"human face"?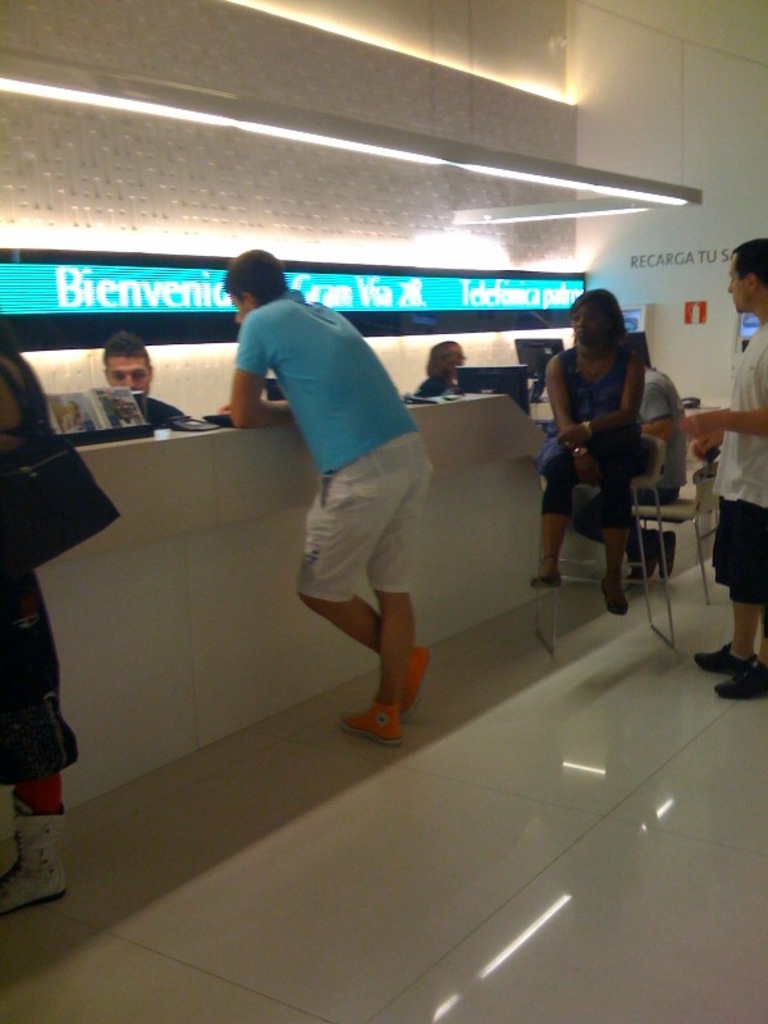
<box>571,302,600,343</box>
